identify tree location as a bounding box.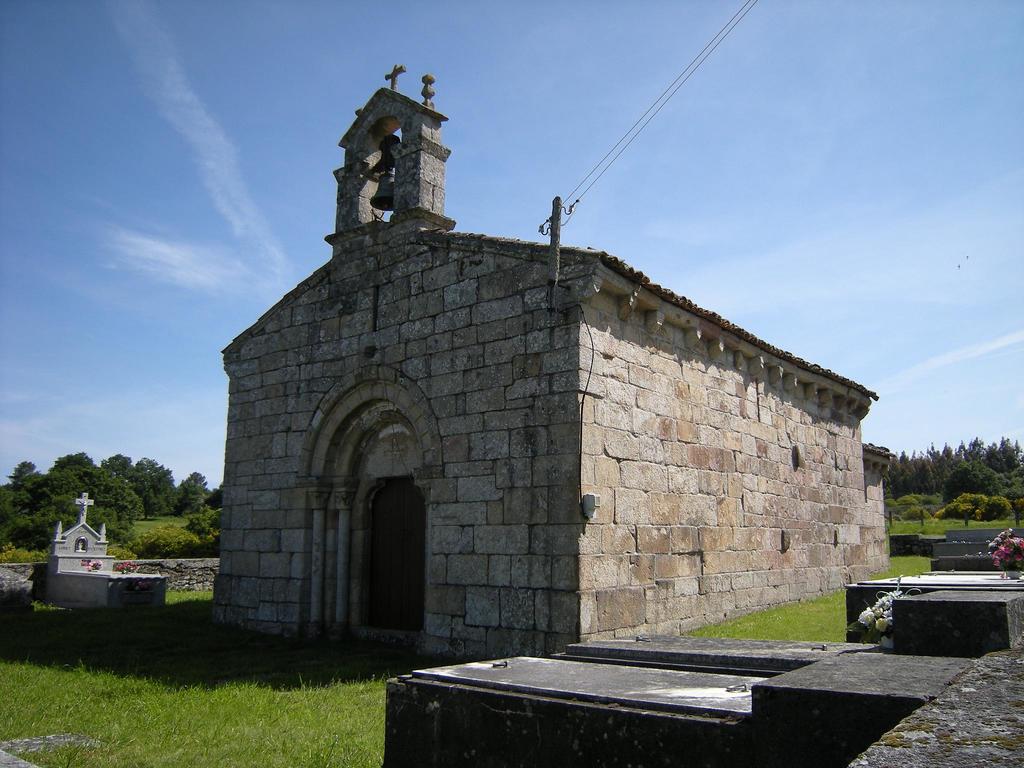
0,465,143,548.
